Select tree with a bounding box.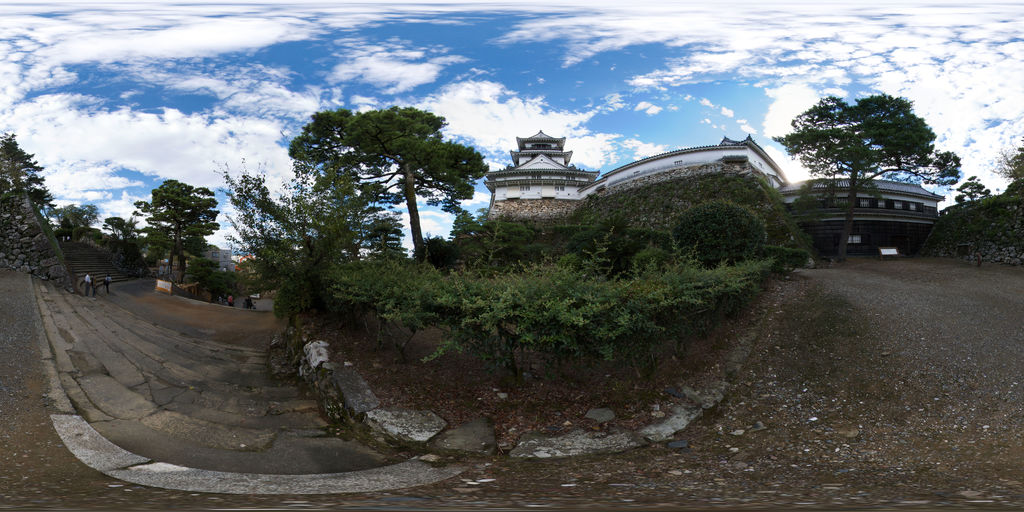
999/145/1023/202.
